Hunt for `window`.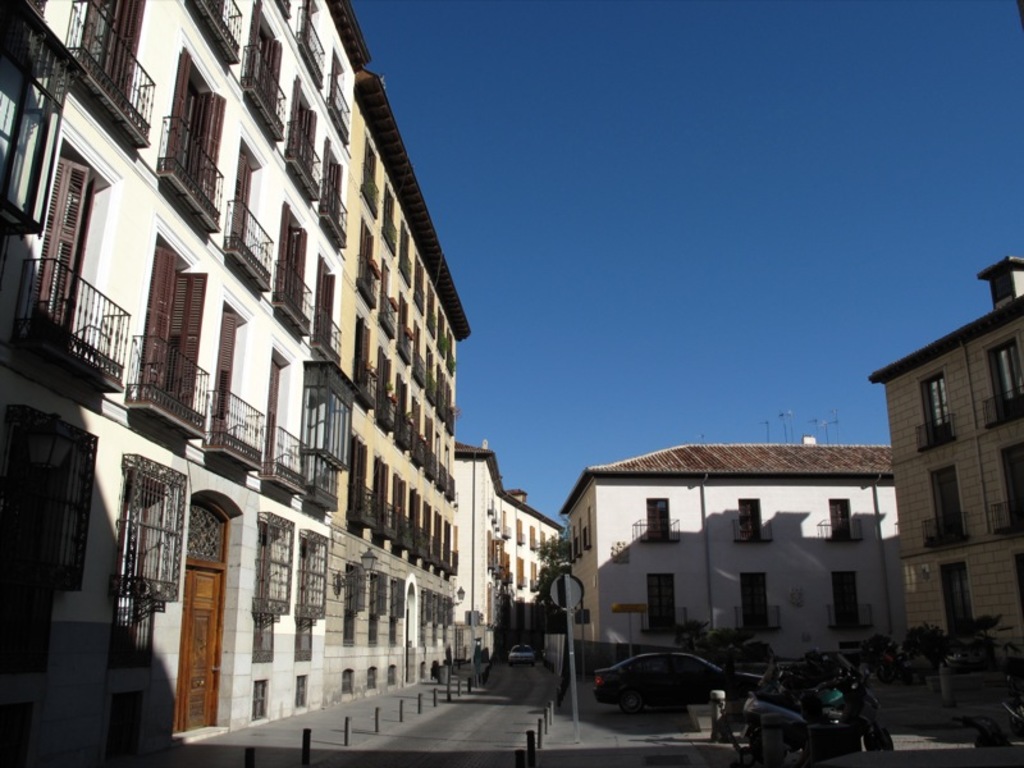
Hunted down at <bbox>749, 575, 773, 623</bbox>.
